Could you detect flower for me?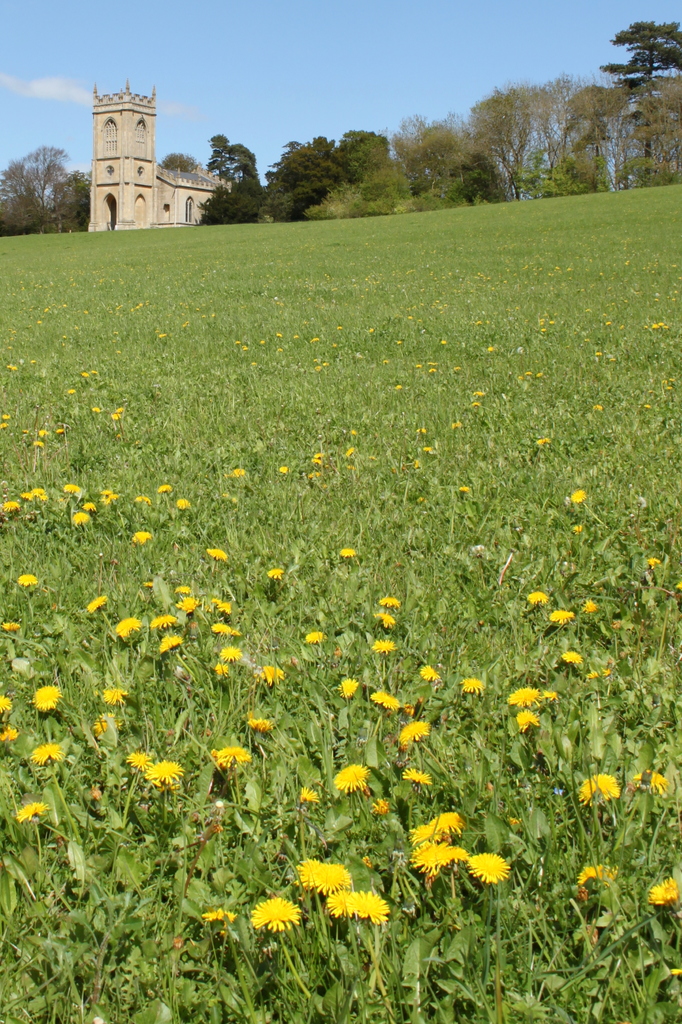
Detection result: <region>89, 684, 140, 706</region>.
